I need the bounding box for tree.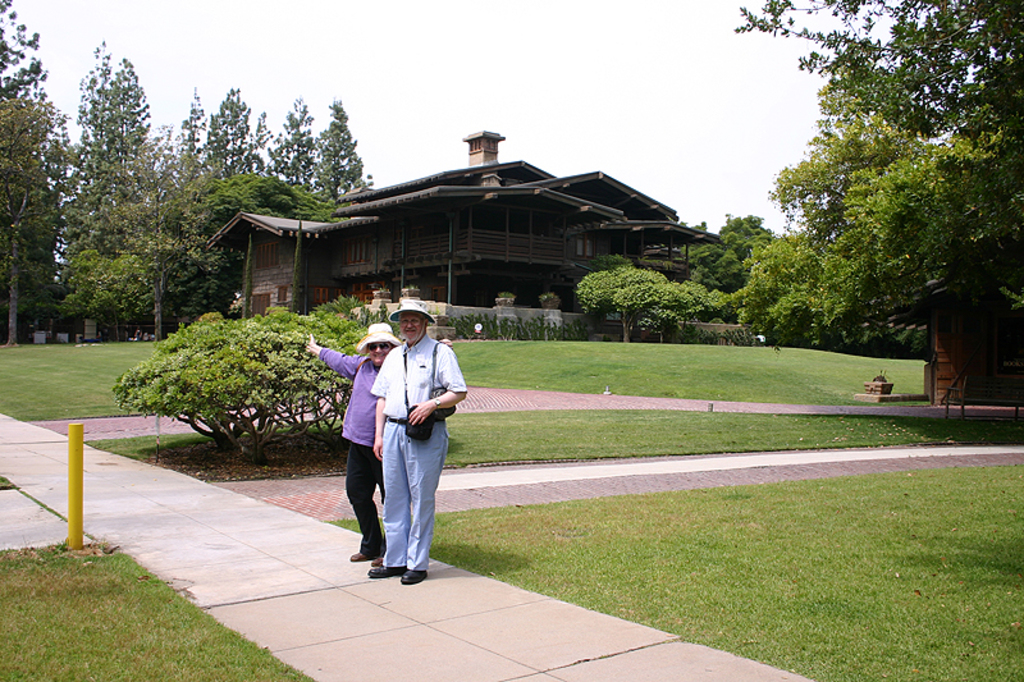
Here it is: <bbox>763, 97, 950, 351</bbox>.
